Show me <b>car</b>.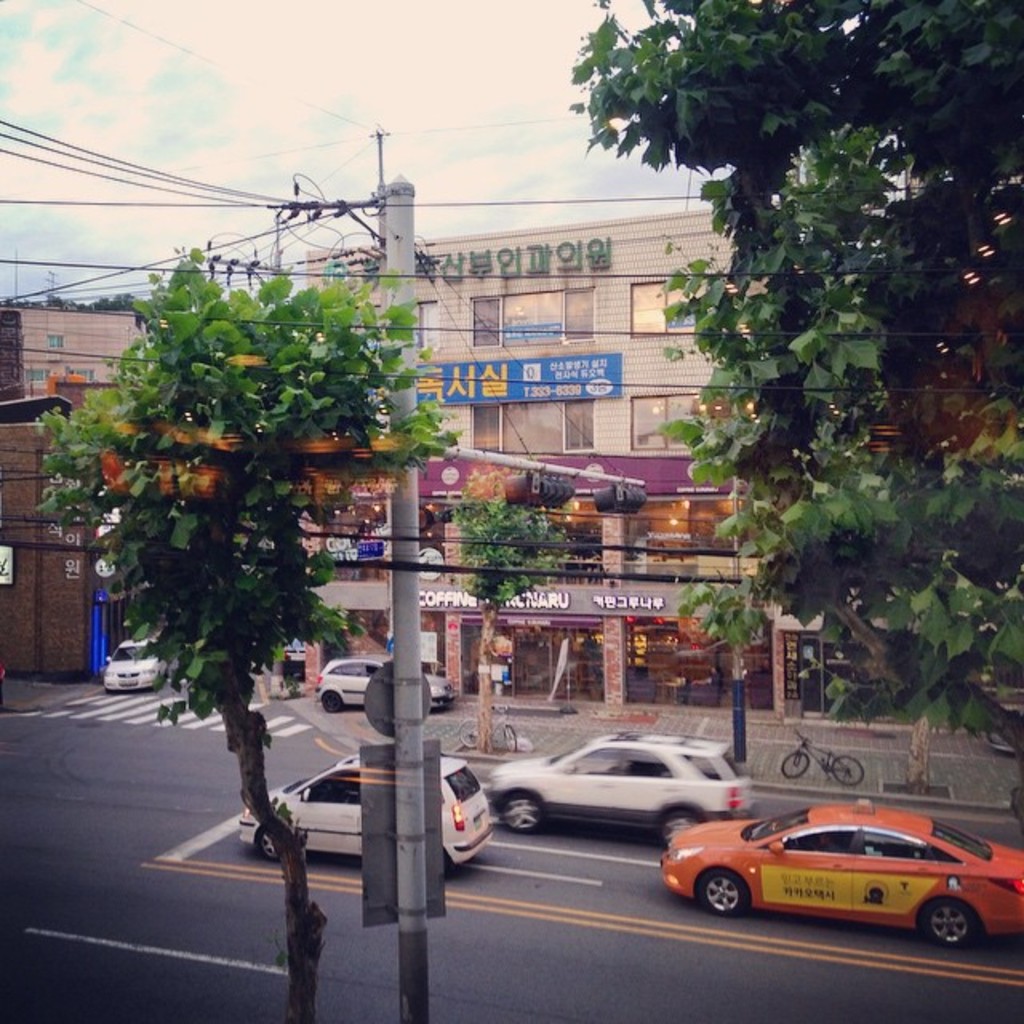
<b>car</b> is here: left=101, top=637, right=179, bottom=691.
